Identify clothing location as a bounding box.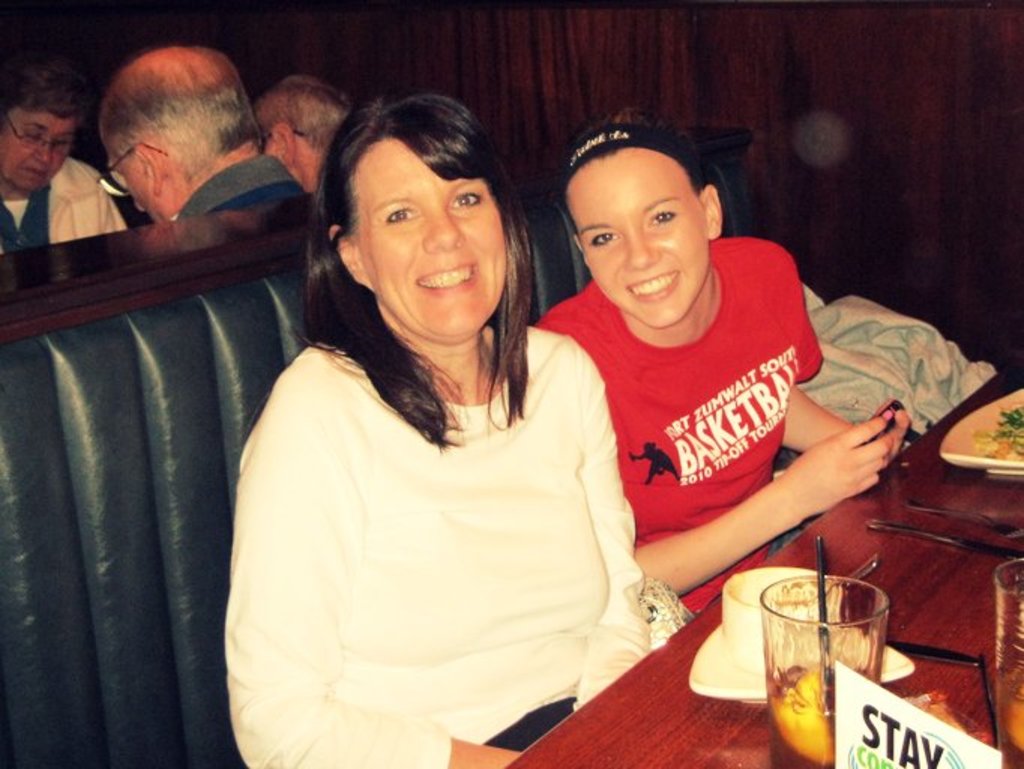
l=509, t=233, r=824, b=640.
